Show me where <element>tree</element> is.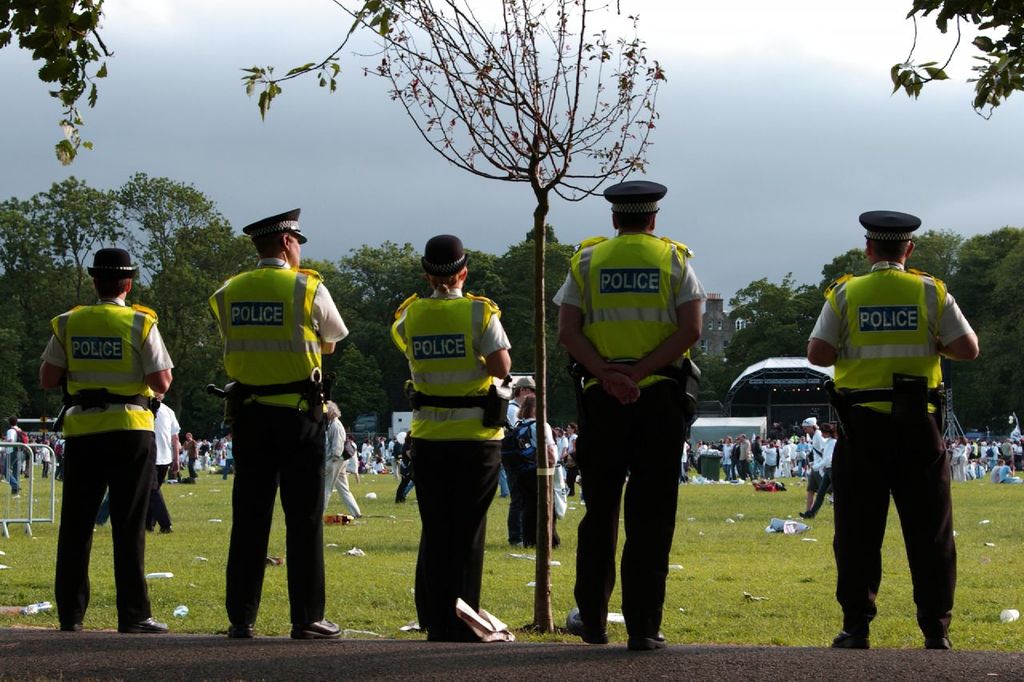
<element>tree</element> is at bbox(0, 0, 118, 166).
